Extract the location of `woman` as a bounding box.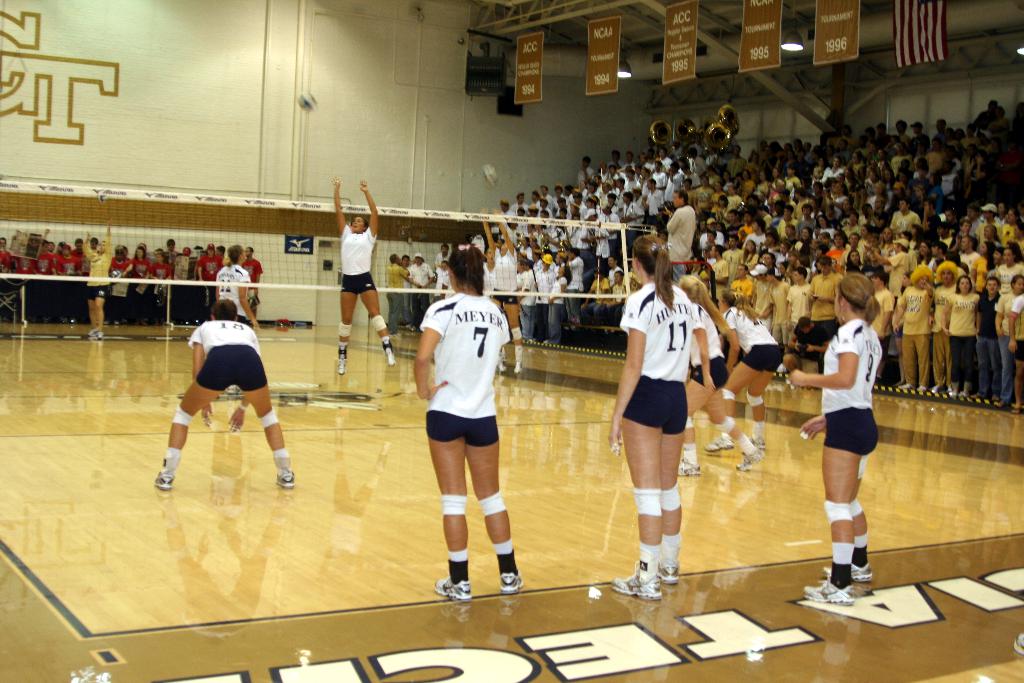
[474, 208, 523, 379].
